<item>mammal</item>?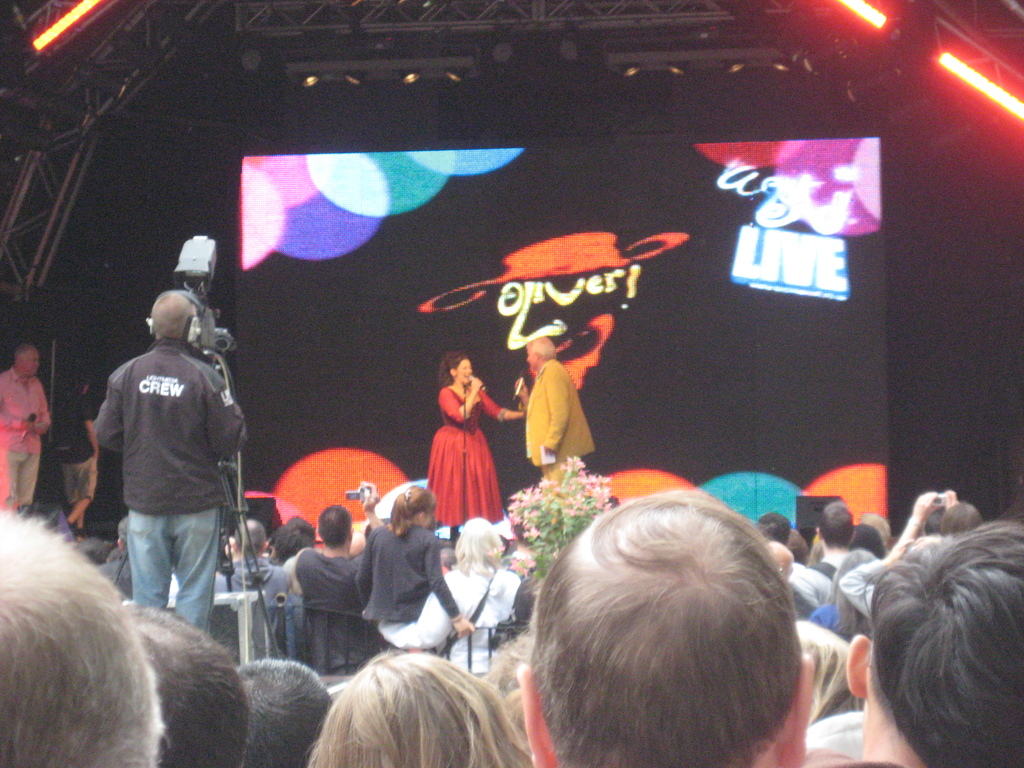
[left=0, top=492, right=168, bottom=767]
